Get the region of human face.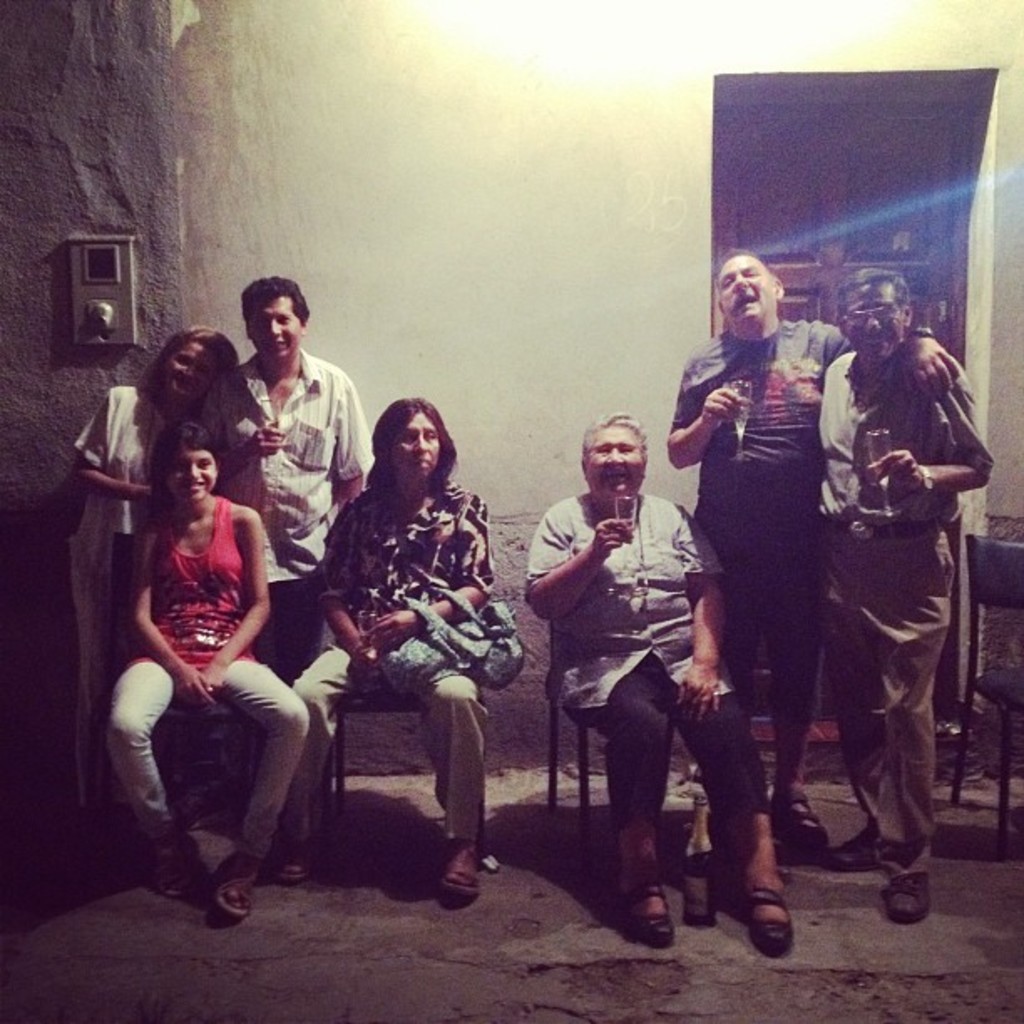
l=718, t=256, r=780, b=318.
